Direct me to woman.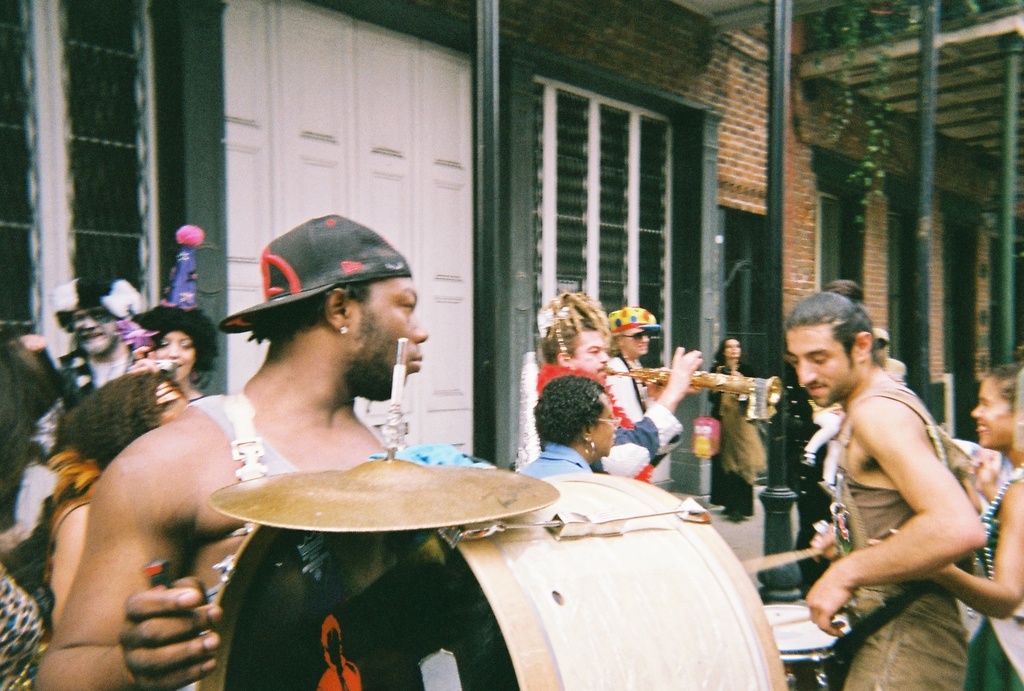
Direction: l=708, t=338, r=768, b=520.
